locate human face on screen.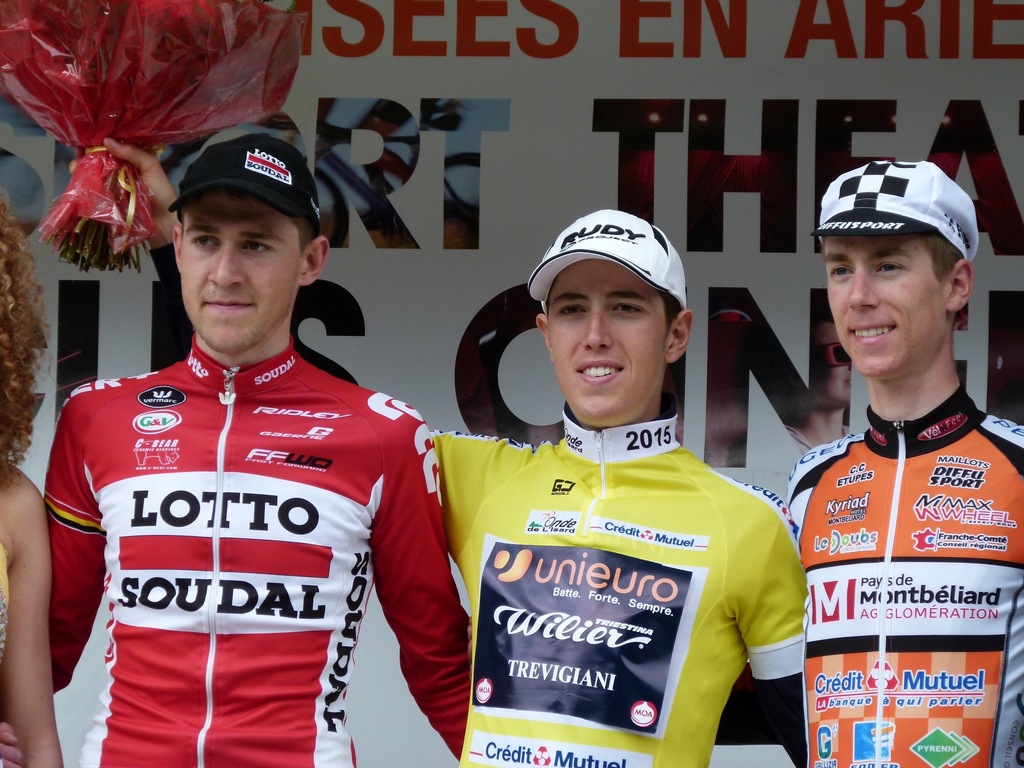
On screen at (left=184, top=186, right=303, bottom=353).
